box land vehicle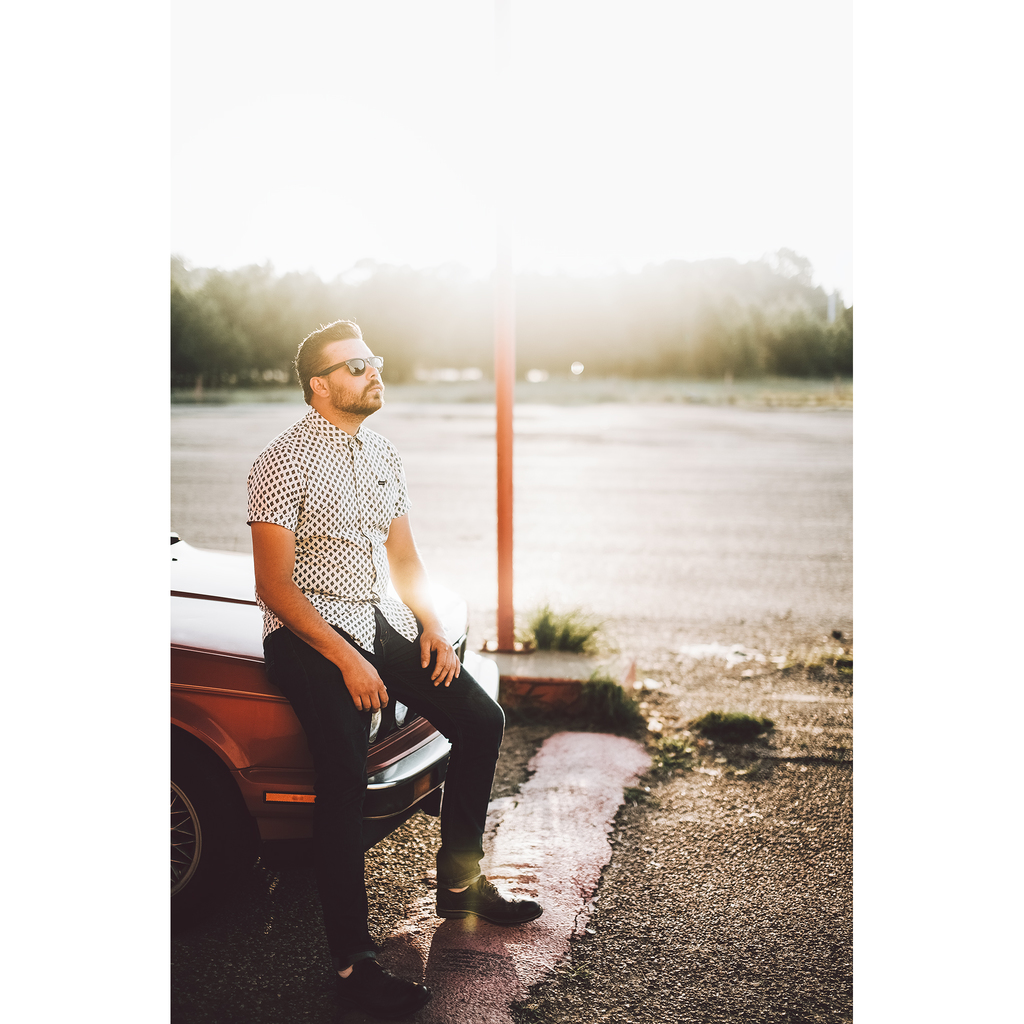
bbox(159, 516, 512, 922)
